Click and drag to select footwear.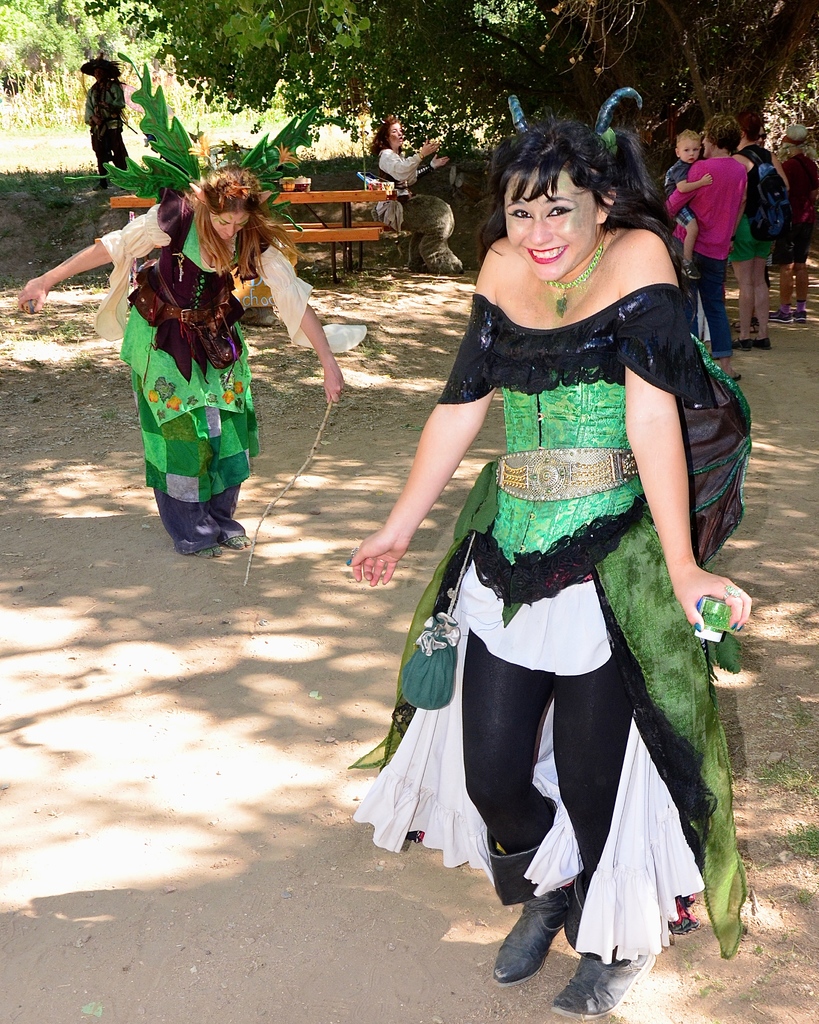
Selection: select_region(768, 301, 789, 324).
